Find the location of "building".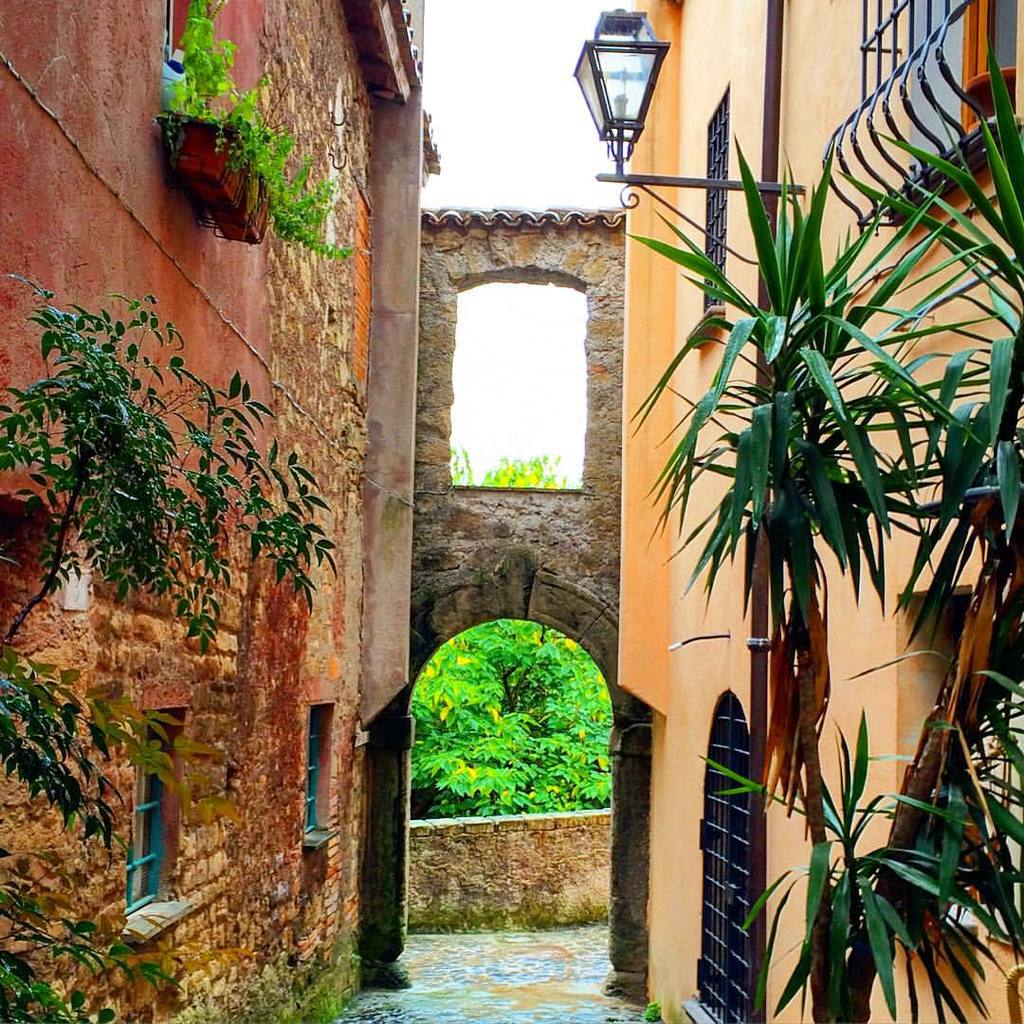
Location: bbox(621, 0, 1023, 1023).
